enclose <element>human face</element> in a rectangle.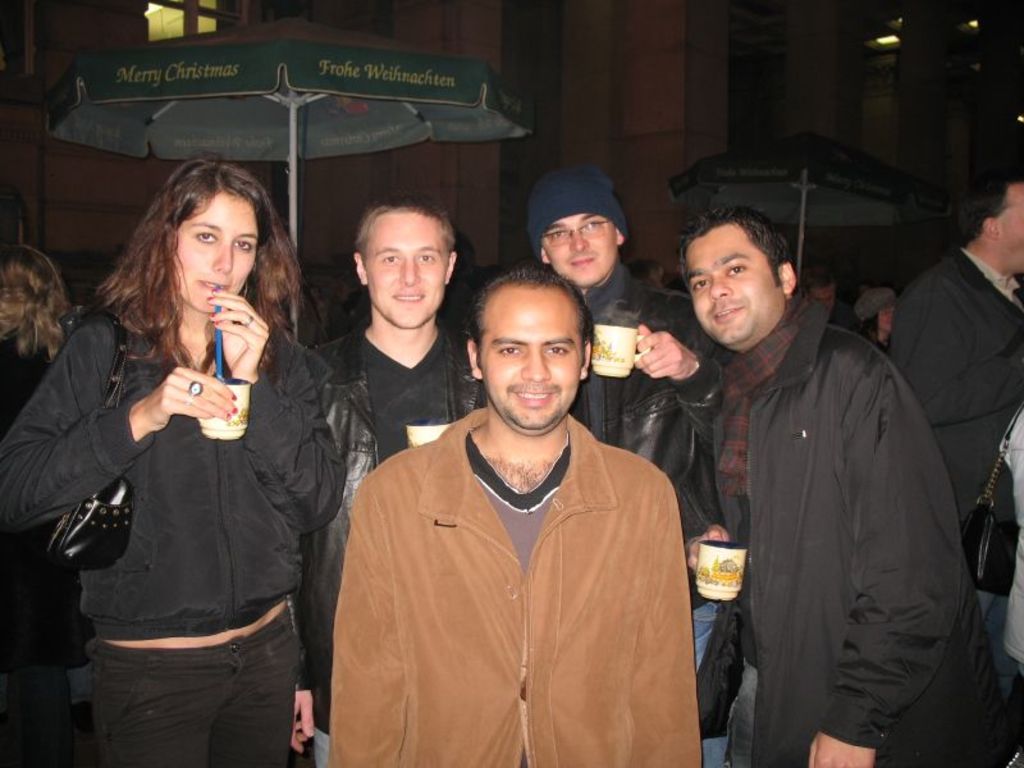
[x1=687, y1=223, x2=786, y2=351].
